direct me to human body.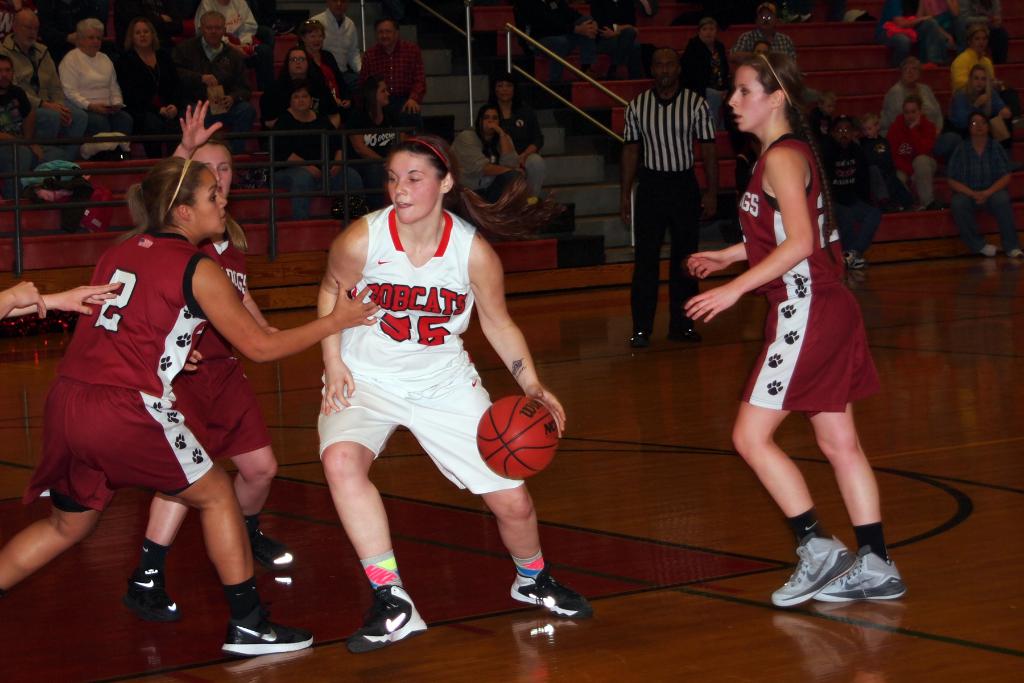
Direction: (left=319, top=131, right=563, bottom=652).
